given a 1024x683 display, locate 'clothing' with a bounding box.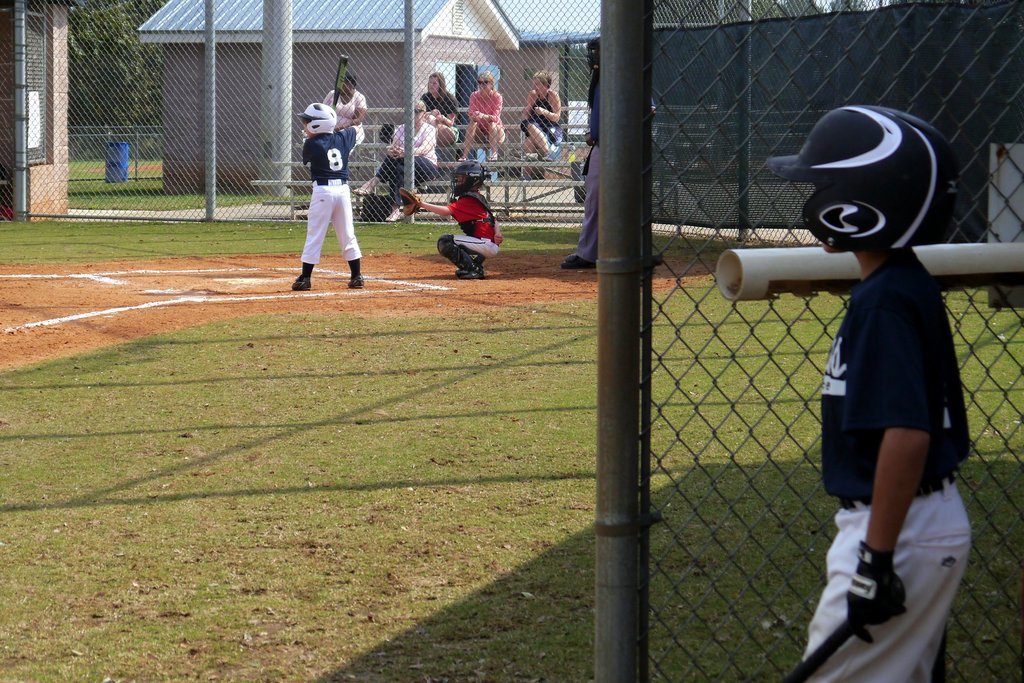
Located: <box>372,121,435,202</box>.
